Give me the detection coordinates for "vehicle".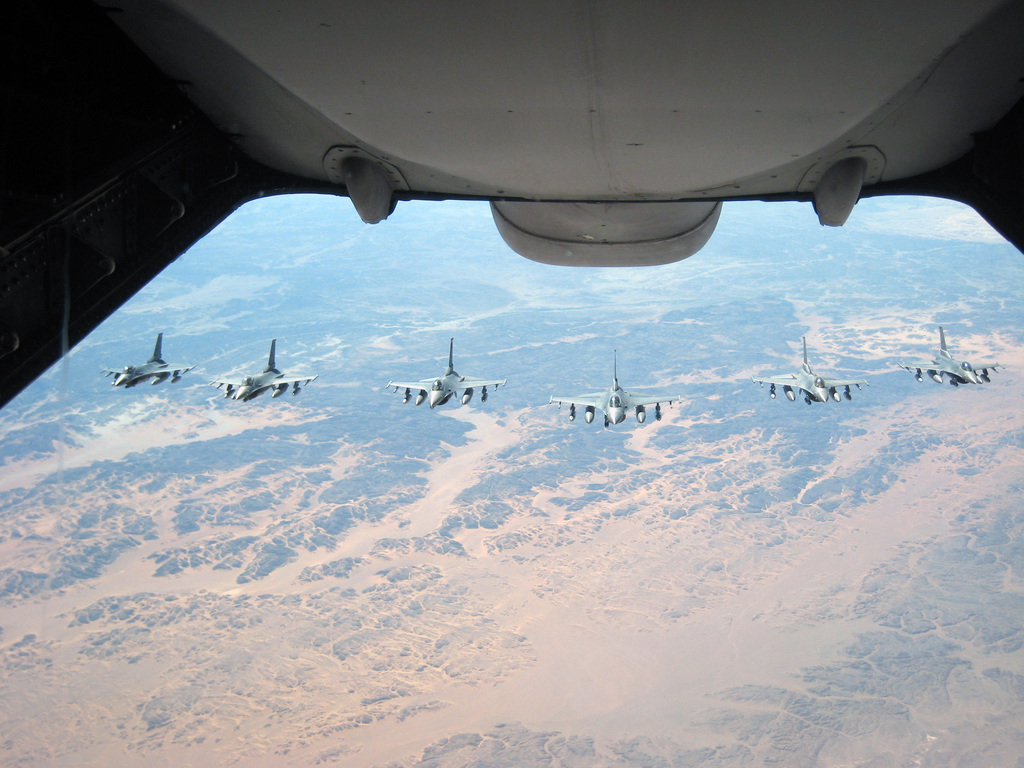
<bbox>207, 339, 320, 404</bbox>.
